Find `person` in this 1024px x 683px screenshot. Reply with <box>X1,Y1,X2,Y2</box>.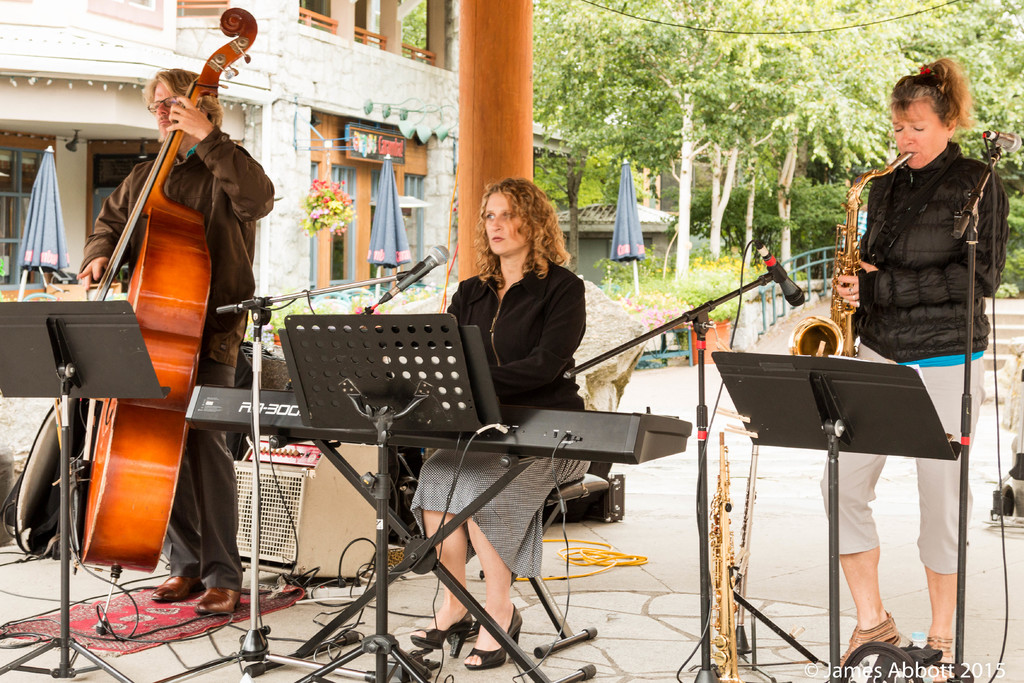
<box>813,53,1011,682</box>.
